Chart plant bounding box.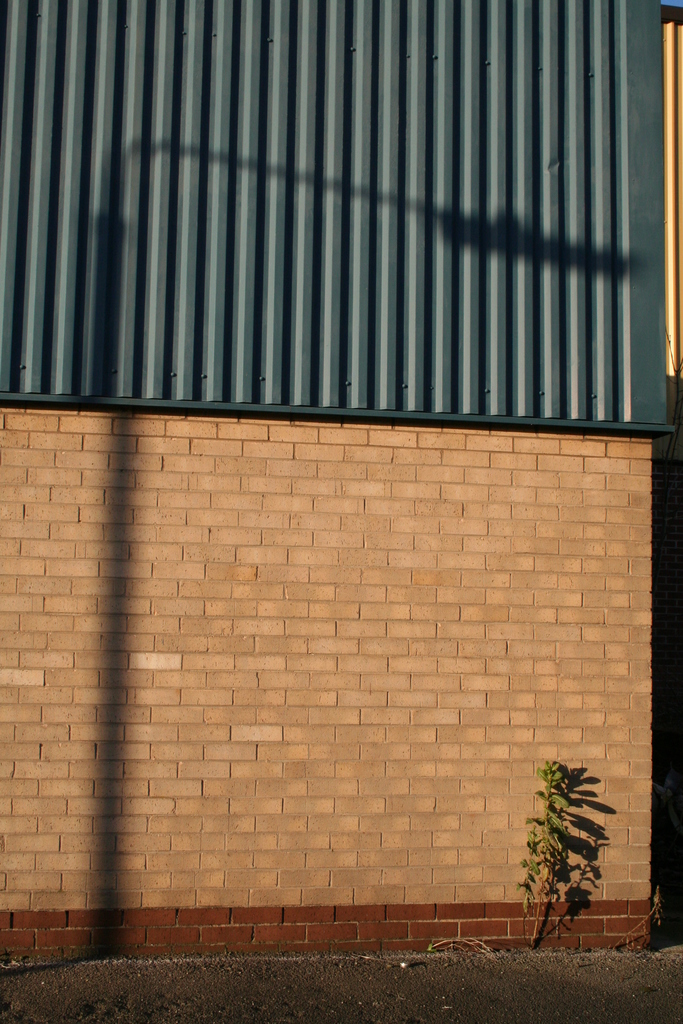
Charted: 516 744 629 950.
